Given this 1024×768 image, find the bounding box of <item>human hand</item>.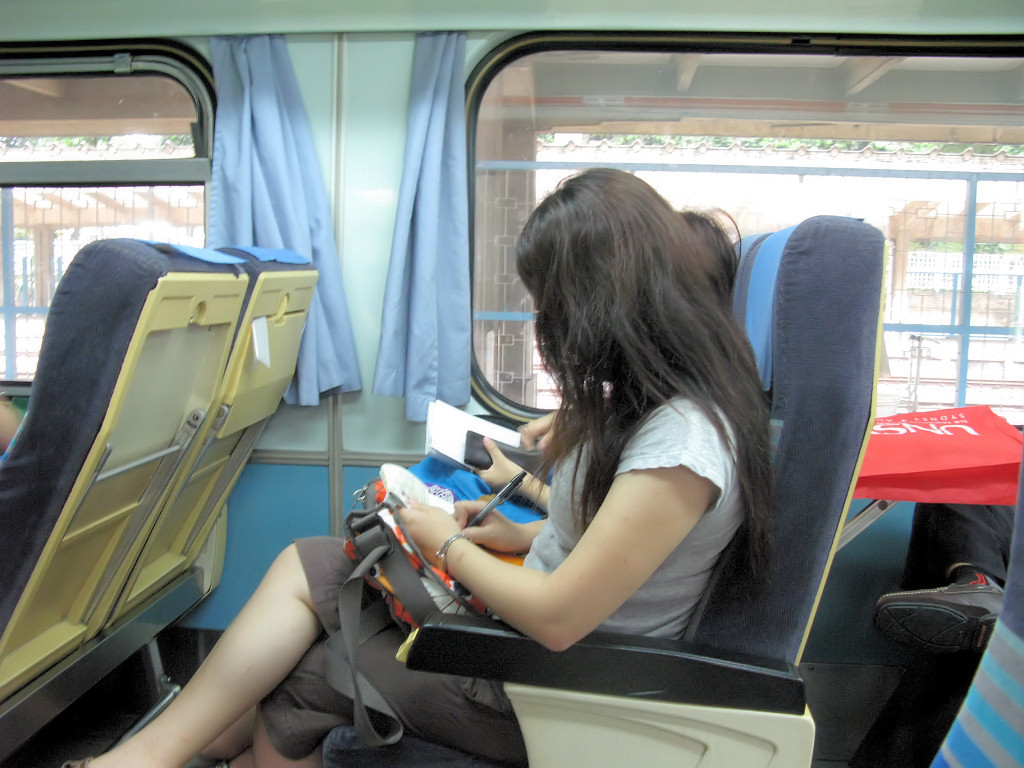
region(478, 435, 533, 494).
